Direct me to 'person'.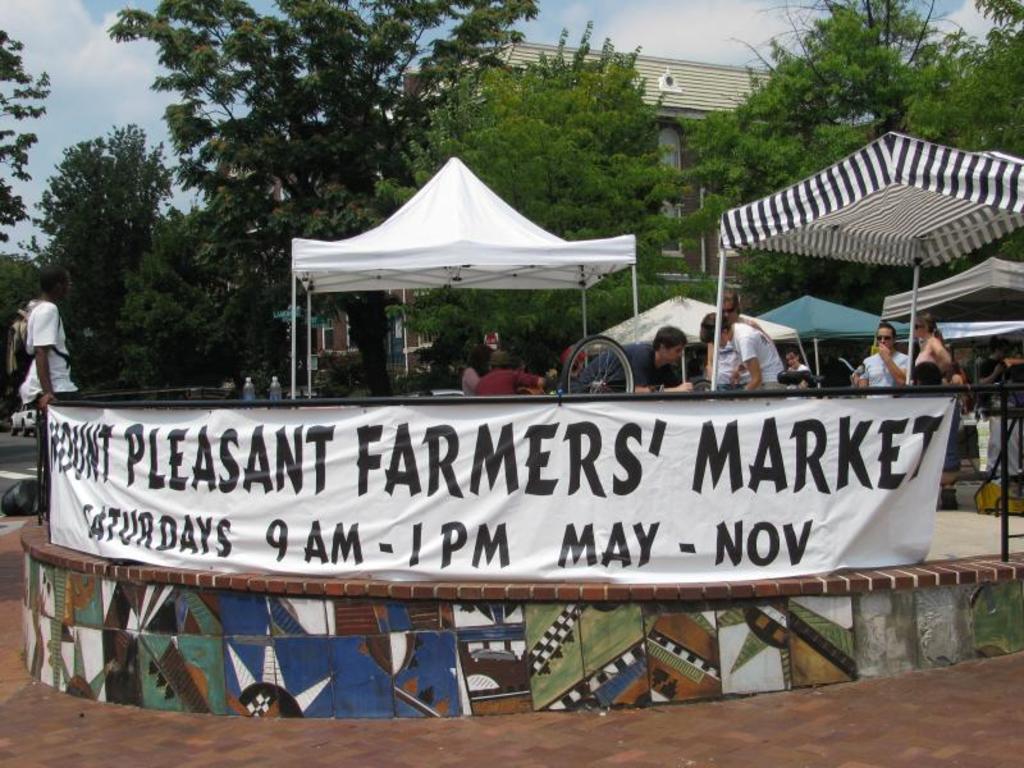
Direction: select_region(974, 340, 1021, 474).
